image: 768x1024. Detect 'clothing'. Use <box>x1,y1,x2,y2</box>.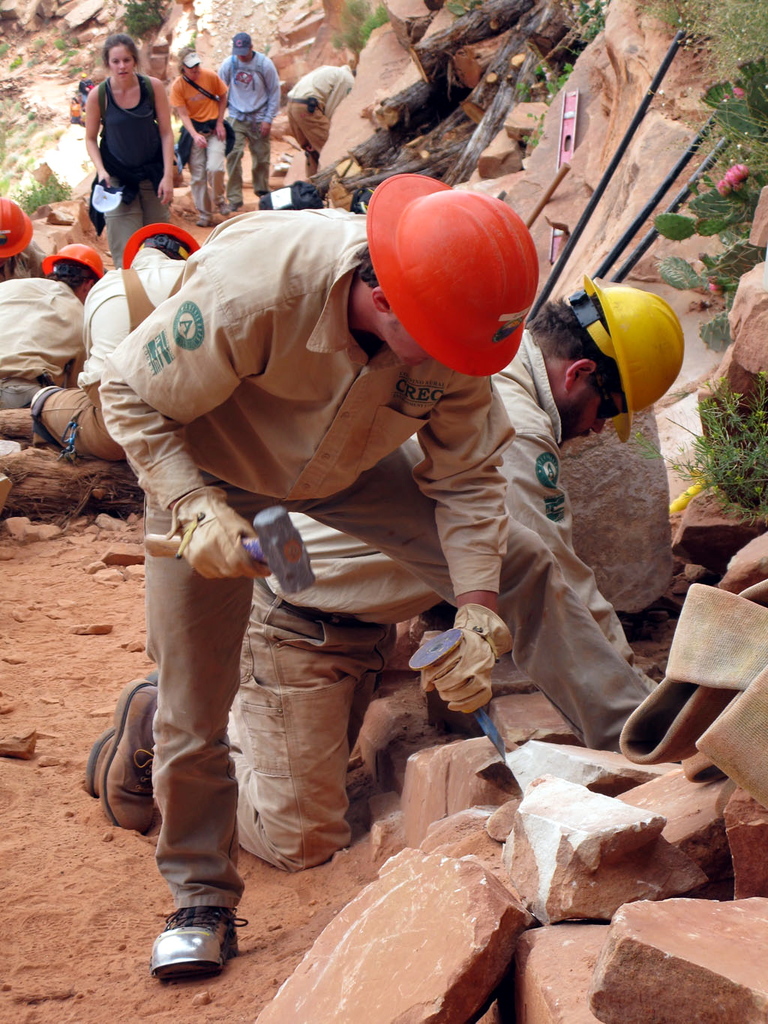
<box>33,245,188,467</box>.
